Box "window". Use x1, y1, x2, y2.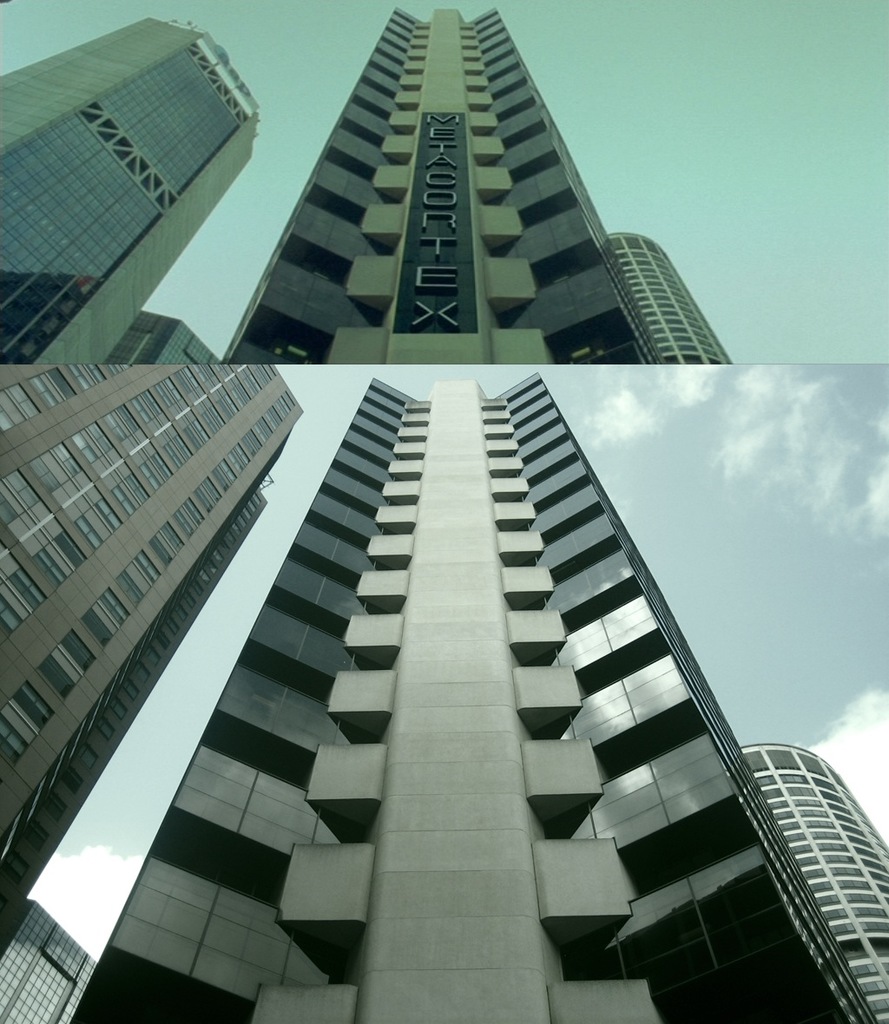
812, 840, 851, 857.
